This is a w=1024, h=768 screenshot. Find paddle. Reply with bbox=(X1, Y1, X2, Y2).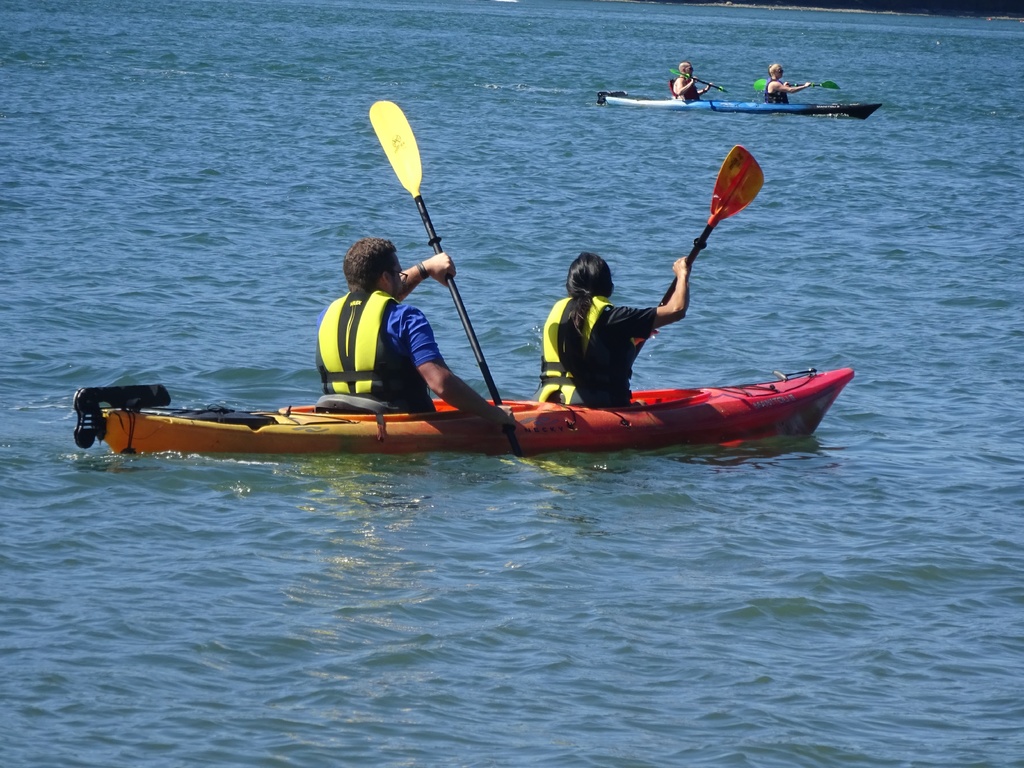
bbox=(634, 145, 762, 358).
